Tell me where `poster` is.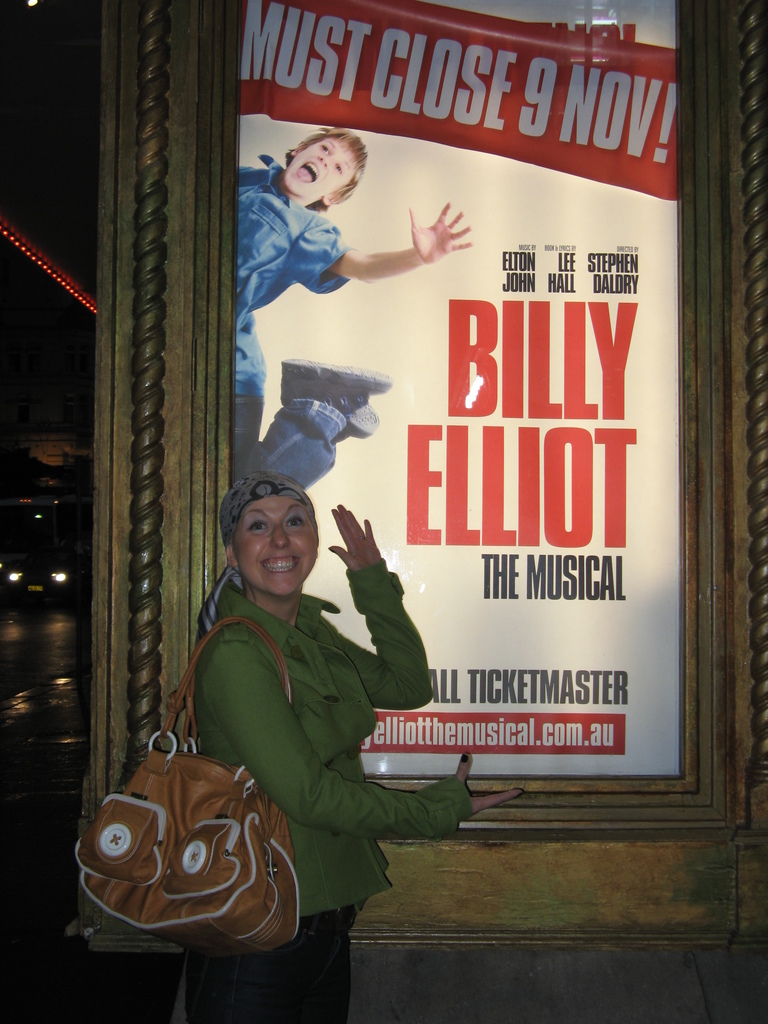
`poster` is at BBox(246, 0, 687, 786).
